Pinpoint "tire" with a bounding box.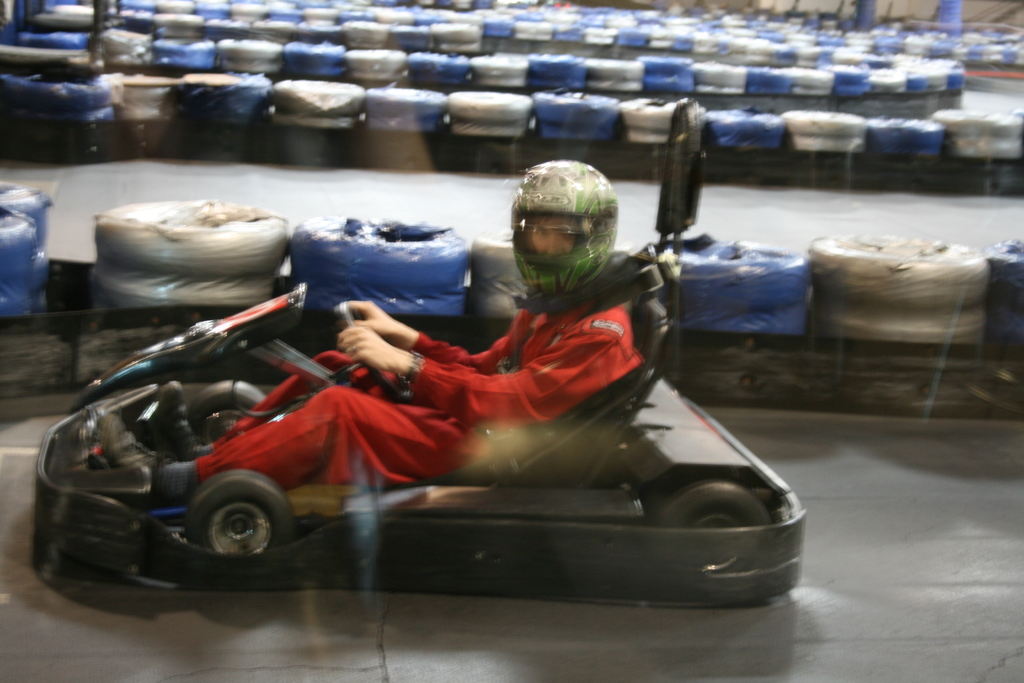
crop(657, 482, 780, 589).
